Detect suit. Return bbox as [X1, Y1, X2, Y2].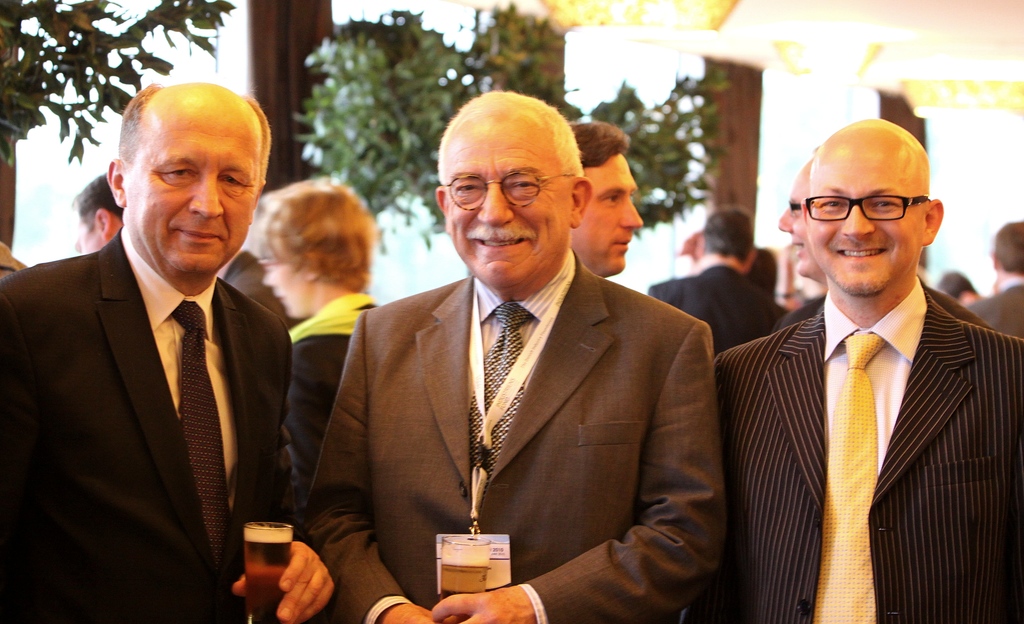
[307, 246, 724, 623].
